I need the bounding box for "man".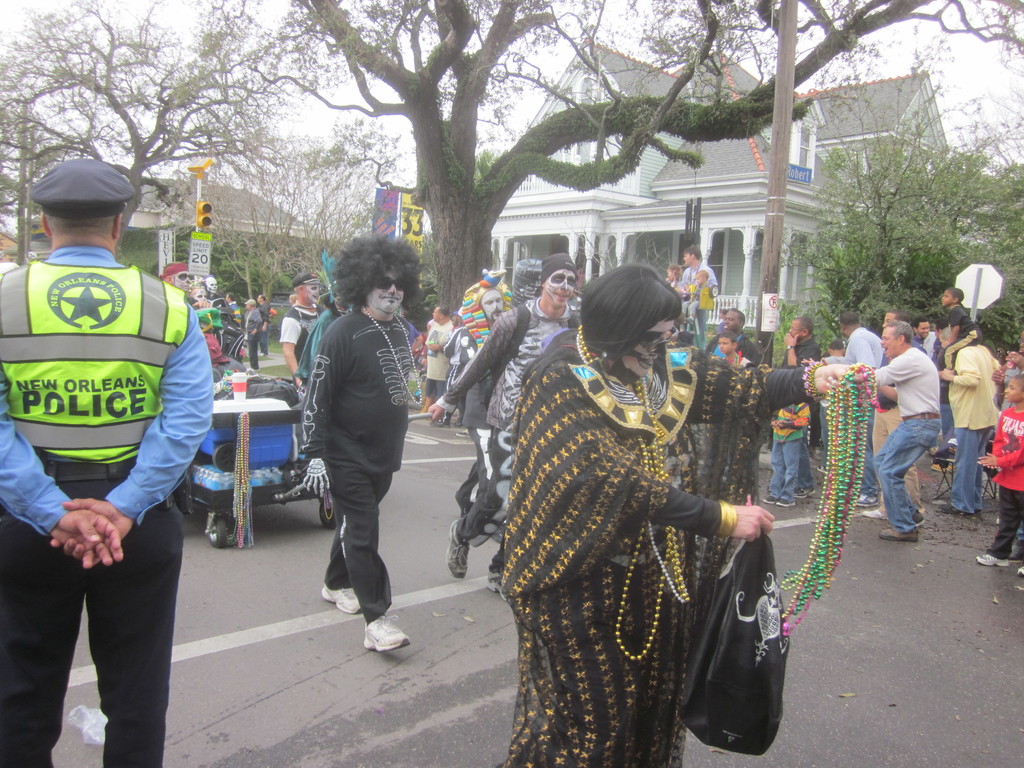
Here it is: bbox=[0, 156, 214, 767].
